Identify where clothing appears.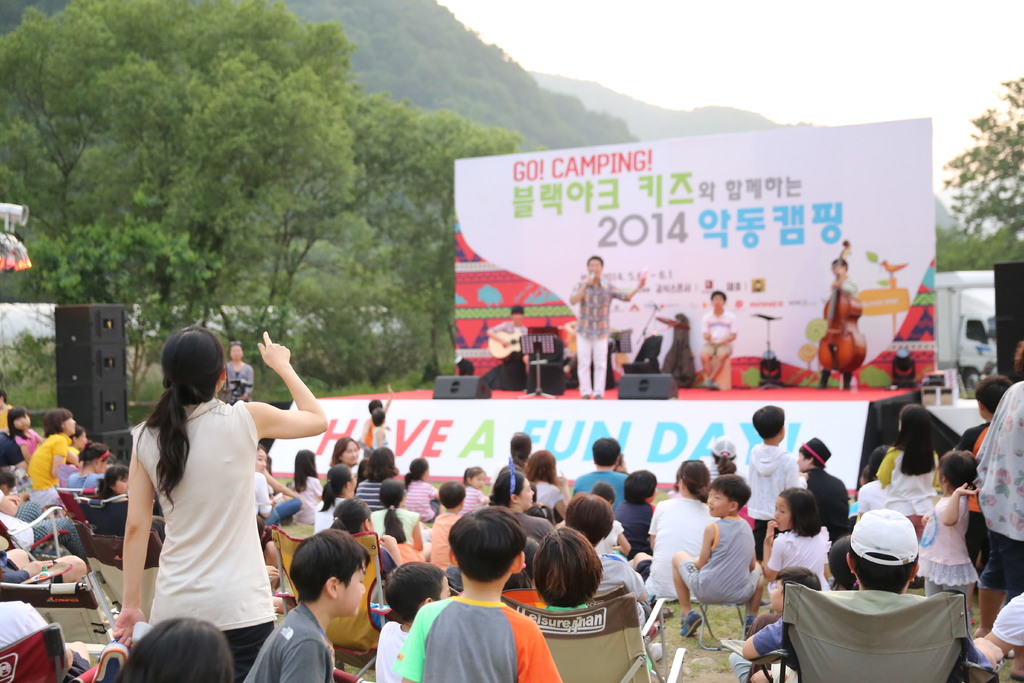
Appears at BBox(705, 456, 721, 482).
